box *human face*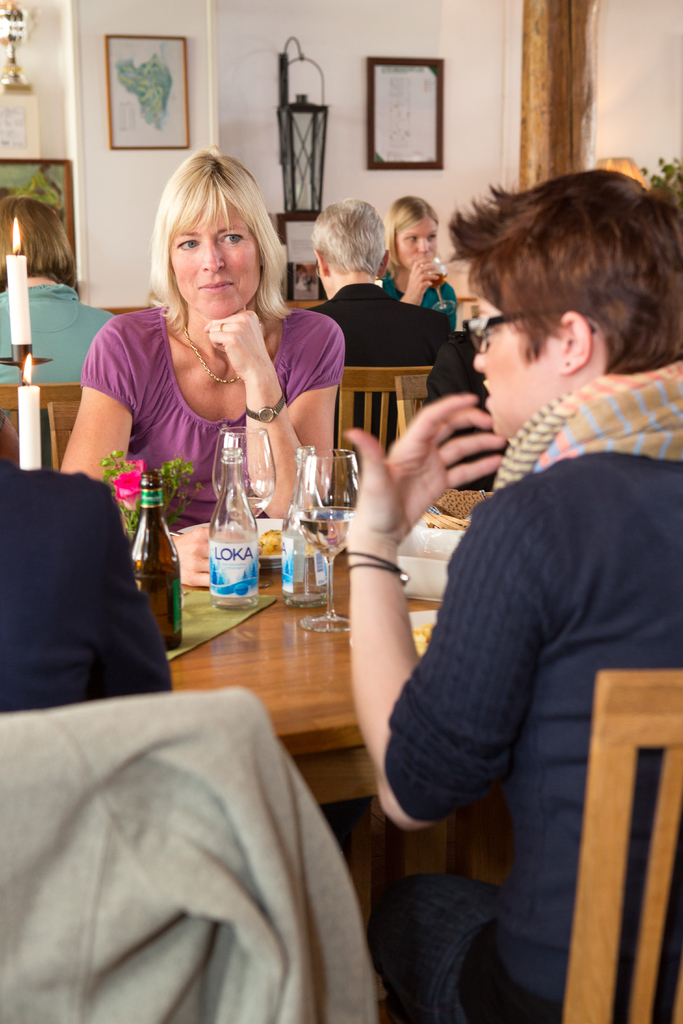
detection(397, 216, 437, 273)
